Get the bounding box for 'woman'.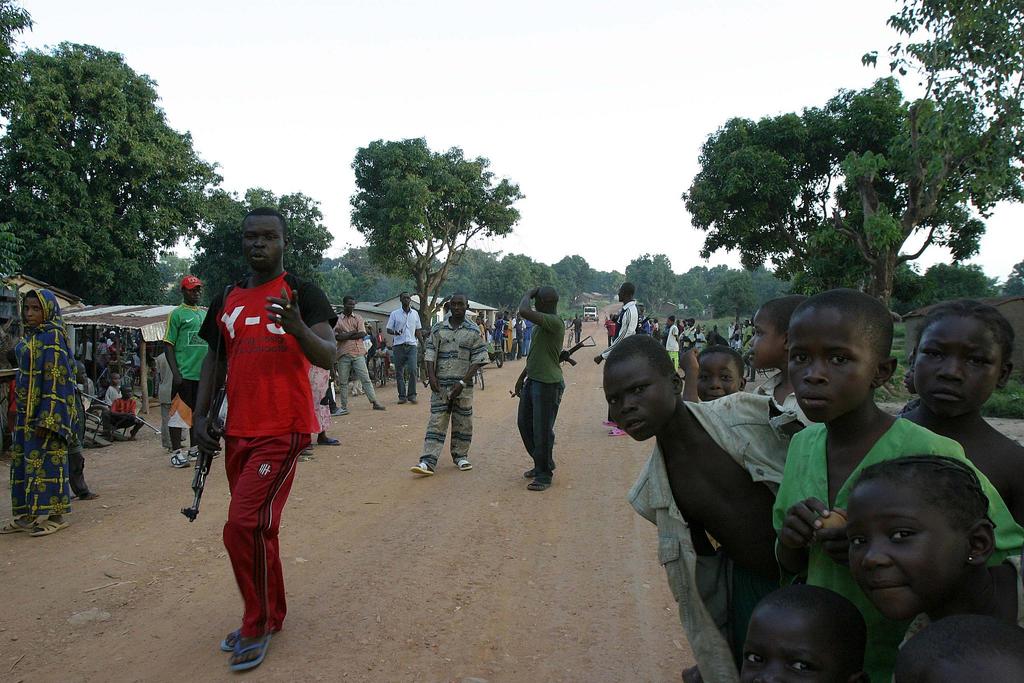
pyautogui.locateOnScreen(3, 292, 81, 539).
